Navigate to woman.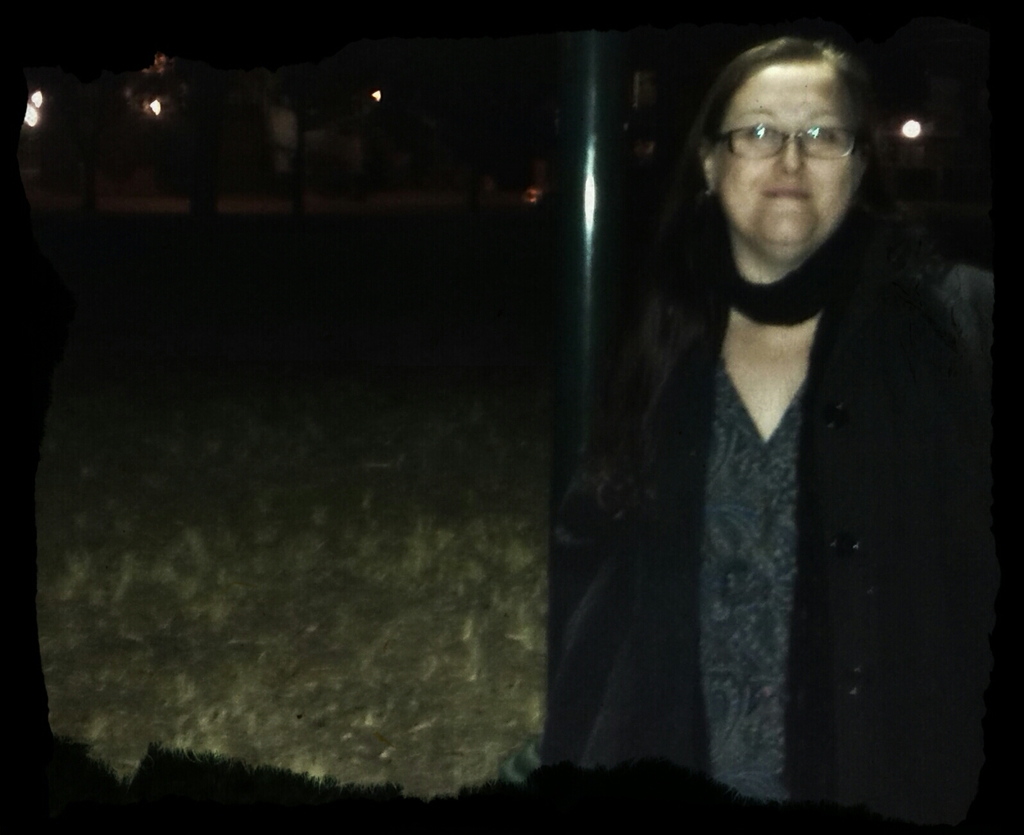
Navigation target: x1=533 y1=77 x2=984 y2=815.
